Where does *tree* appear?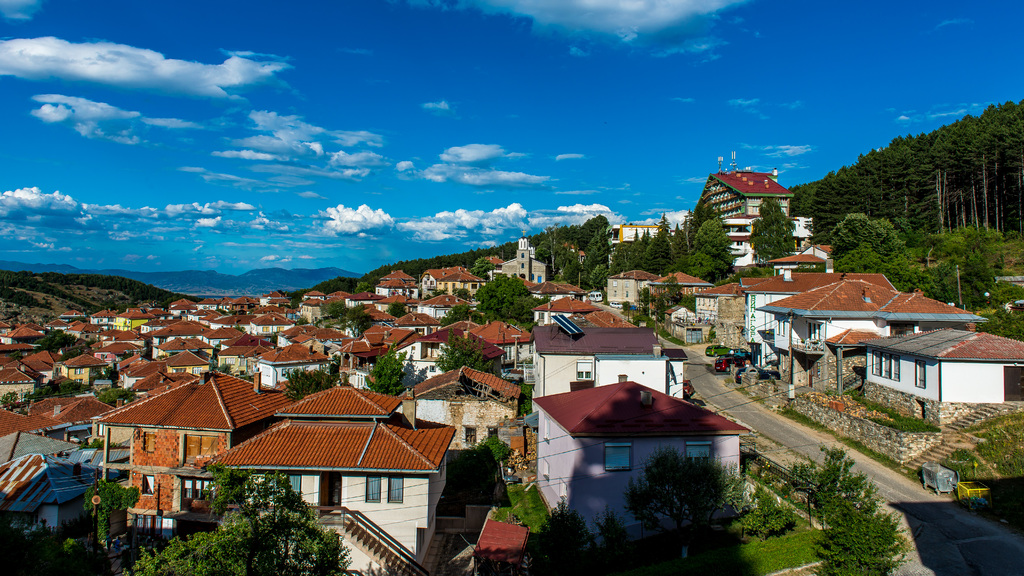
Appears at 744,192,796,269.
